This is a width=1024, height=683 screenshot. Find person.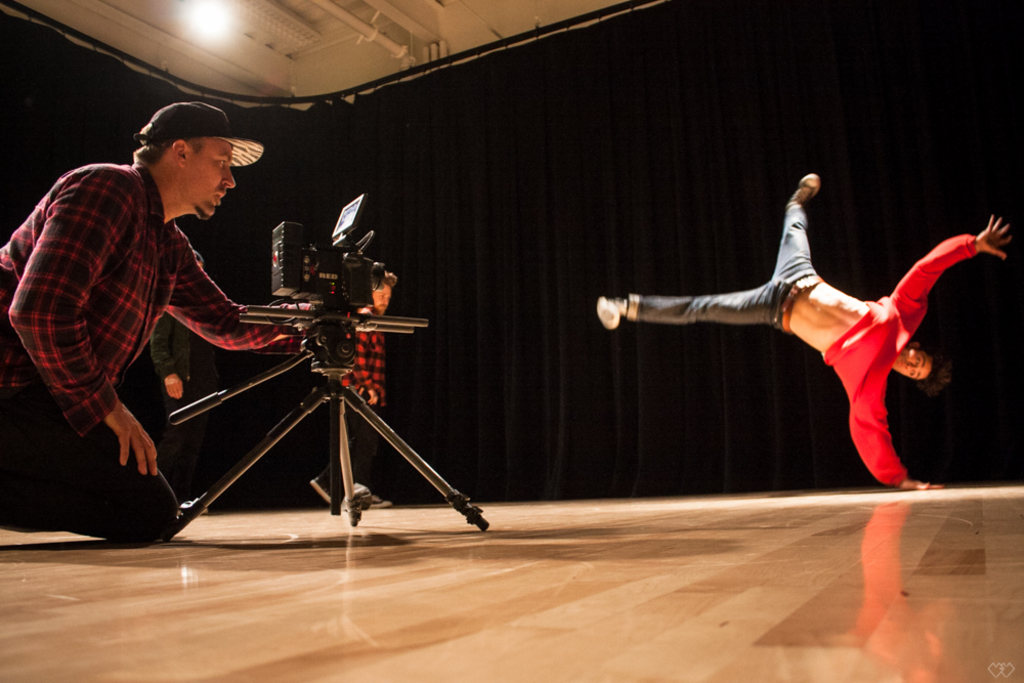
Bounding box: crop(300, 264, 403, 517).
